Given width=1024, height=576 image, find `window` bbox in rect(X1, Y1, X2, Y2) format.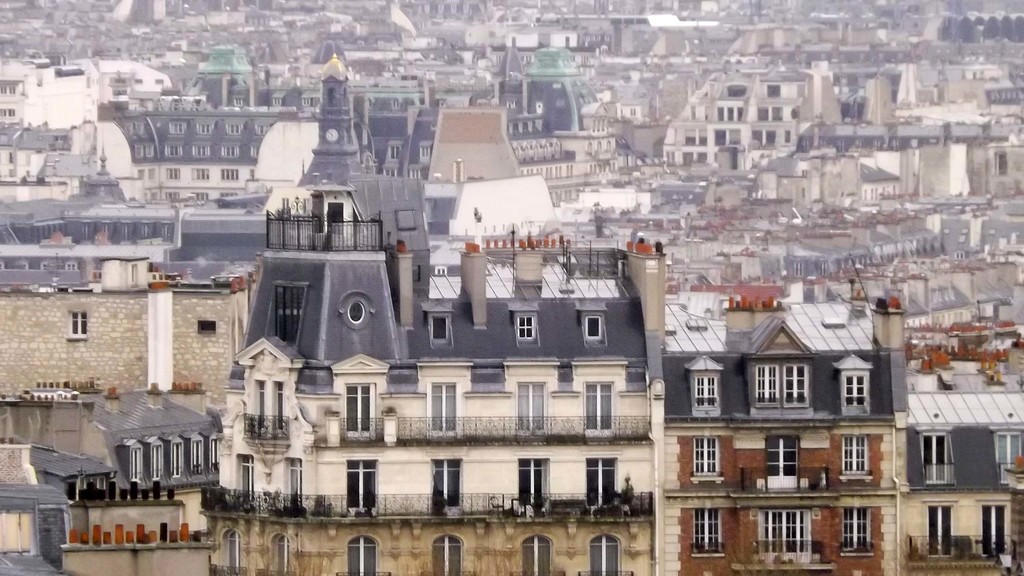
rect(695, 511, 729, 545).
